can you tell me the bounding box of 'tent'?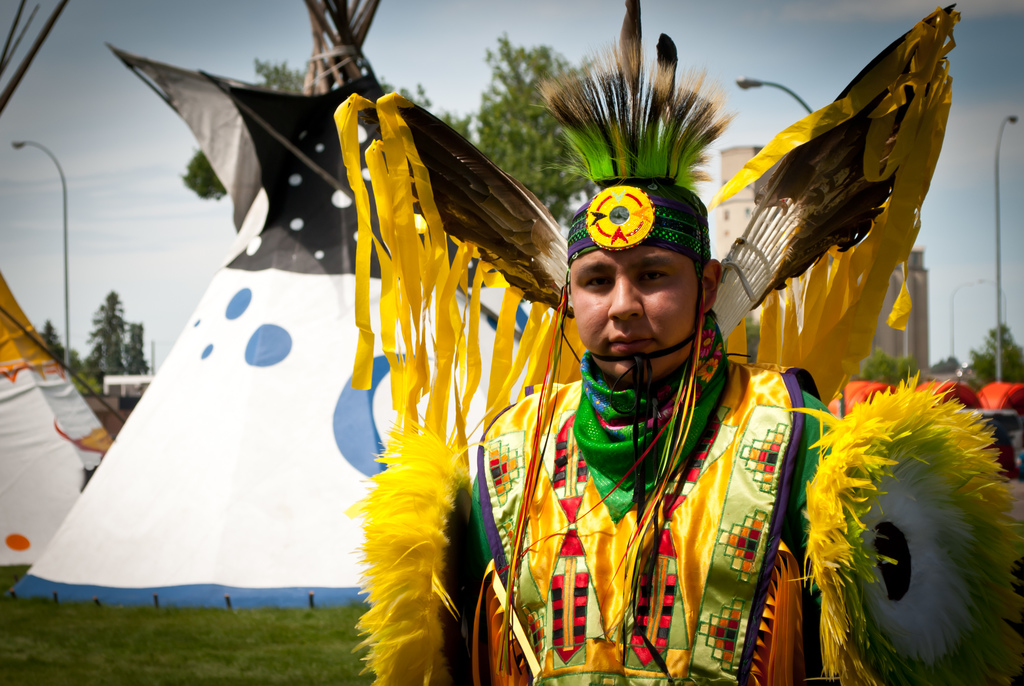
{"left": 14, "top": 10, "right": 374, "bottom": 611}.
